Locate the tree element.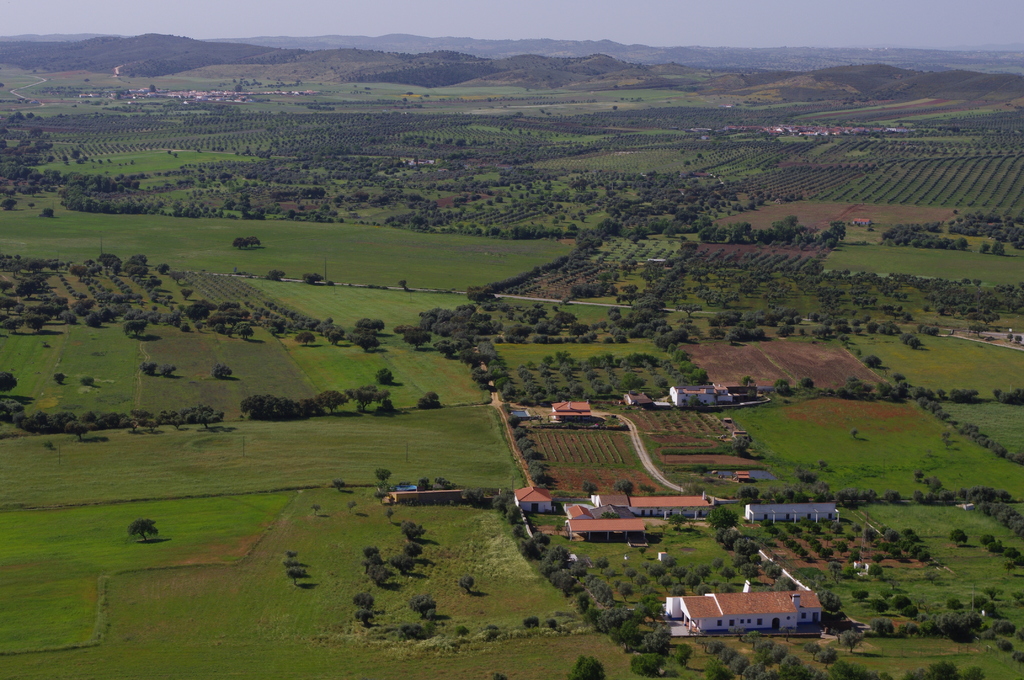
Element bbox: l=209, t=363, r=231, b=379.
